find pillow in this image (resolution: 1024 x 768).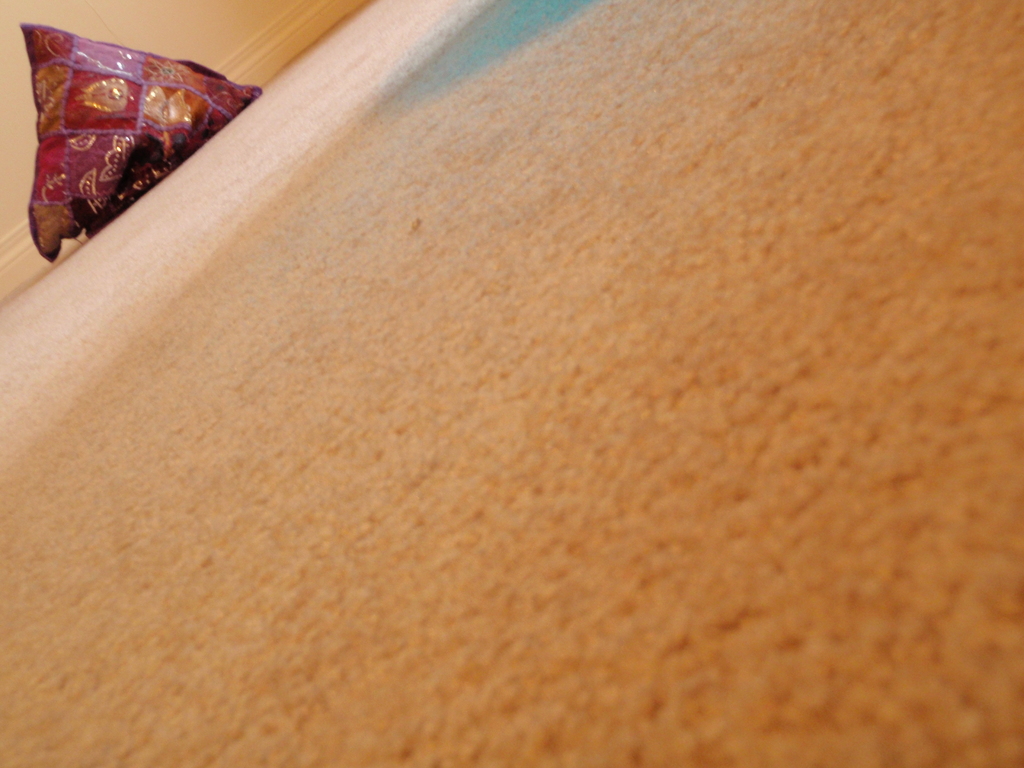
bbox=[24, 22, 259, 254].
